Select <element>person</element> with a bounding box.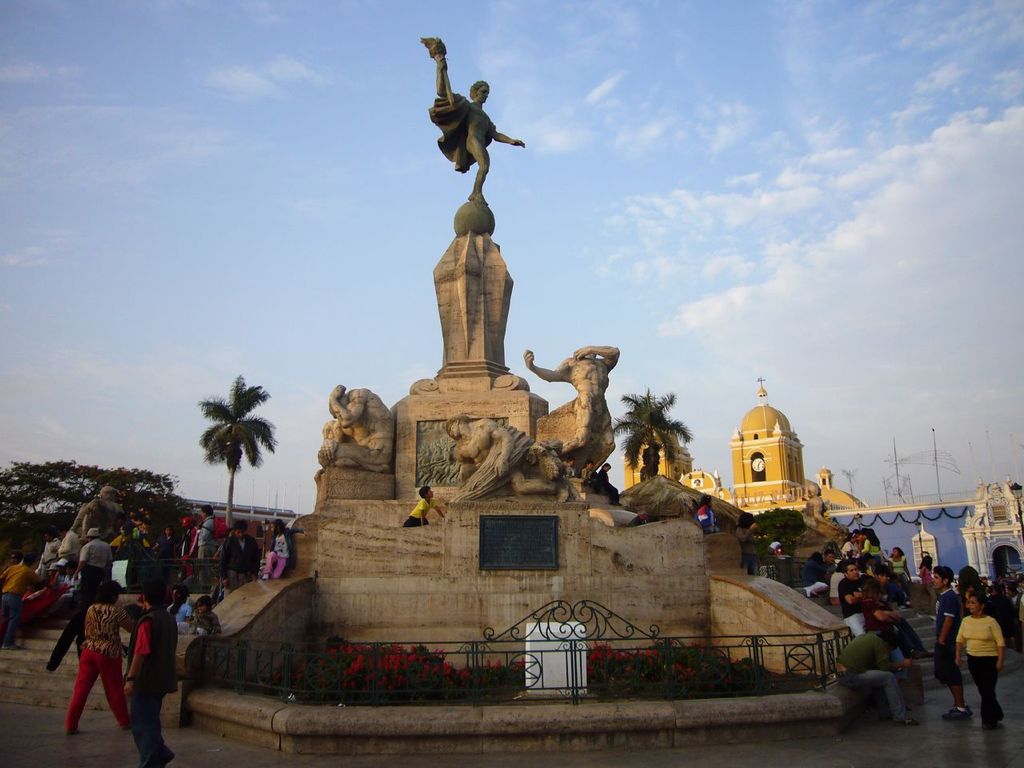
region(133, 517, 154, 550).
